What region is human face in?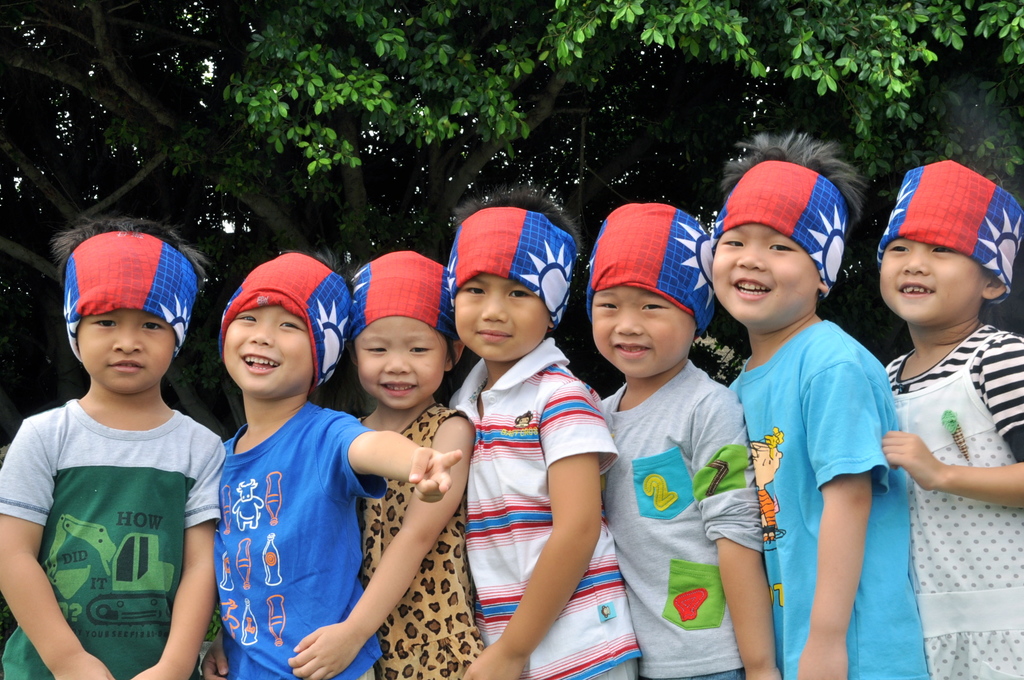
bbox(455, 269, 548, 365).
